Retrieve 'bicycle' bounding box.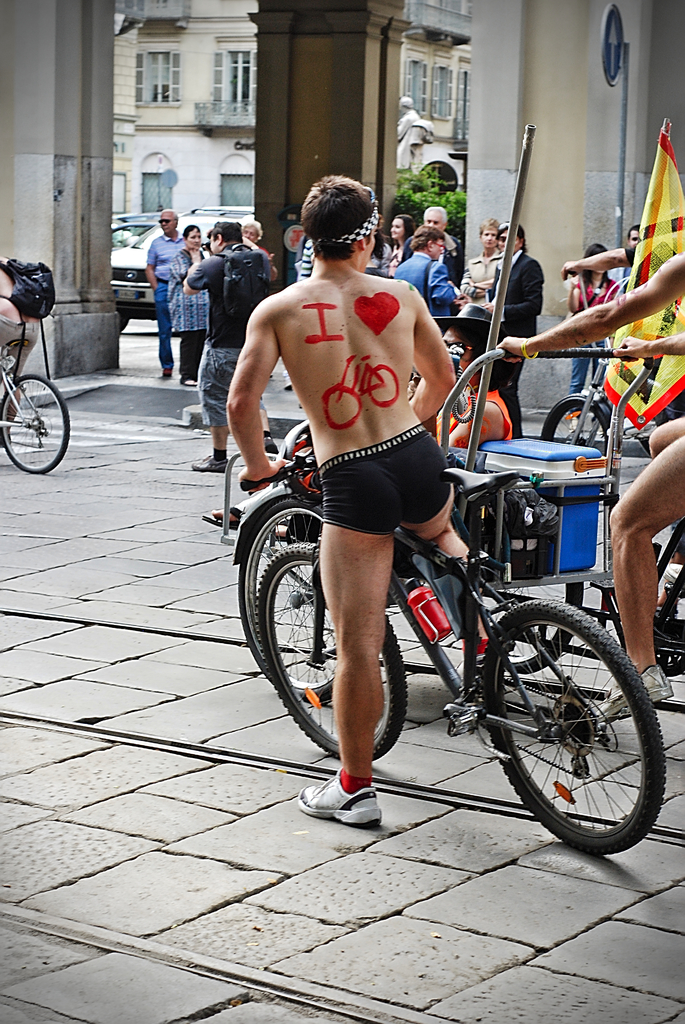
Bounding box: (0,338,69,475).
